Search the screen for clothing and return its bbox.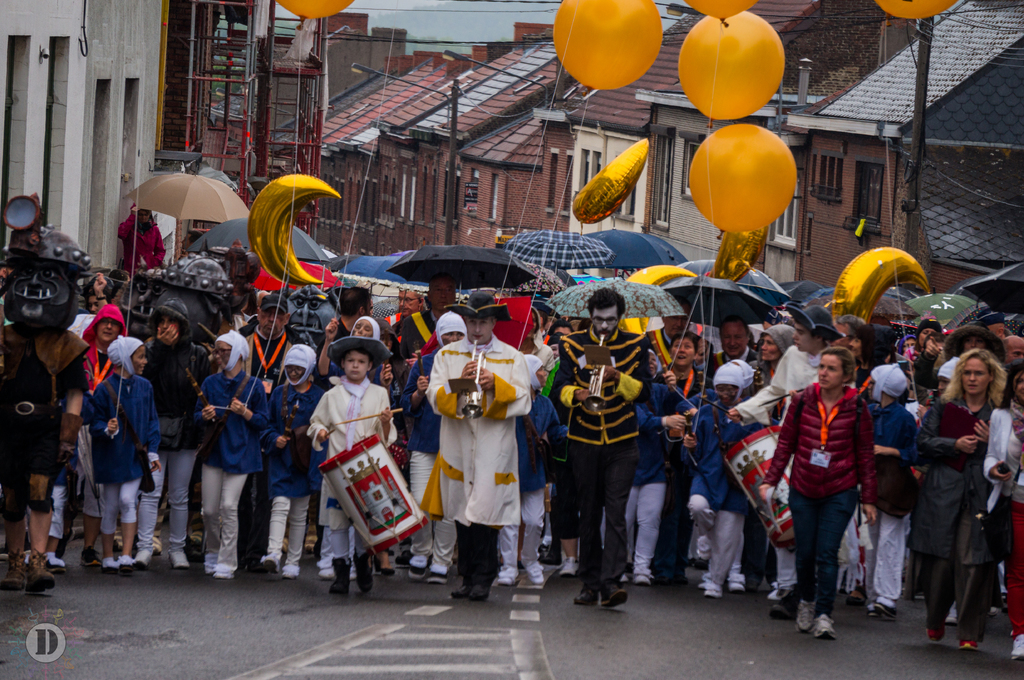
Found: crop(195, 366, 269, 568).
